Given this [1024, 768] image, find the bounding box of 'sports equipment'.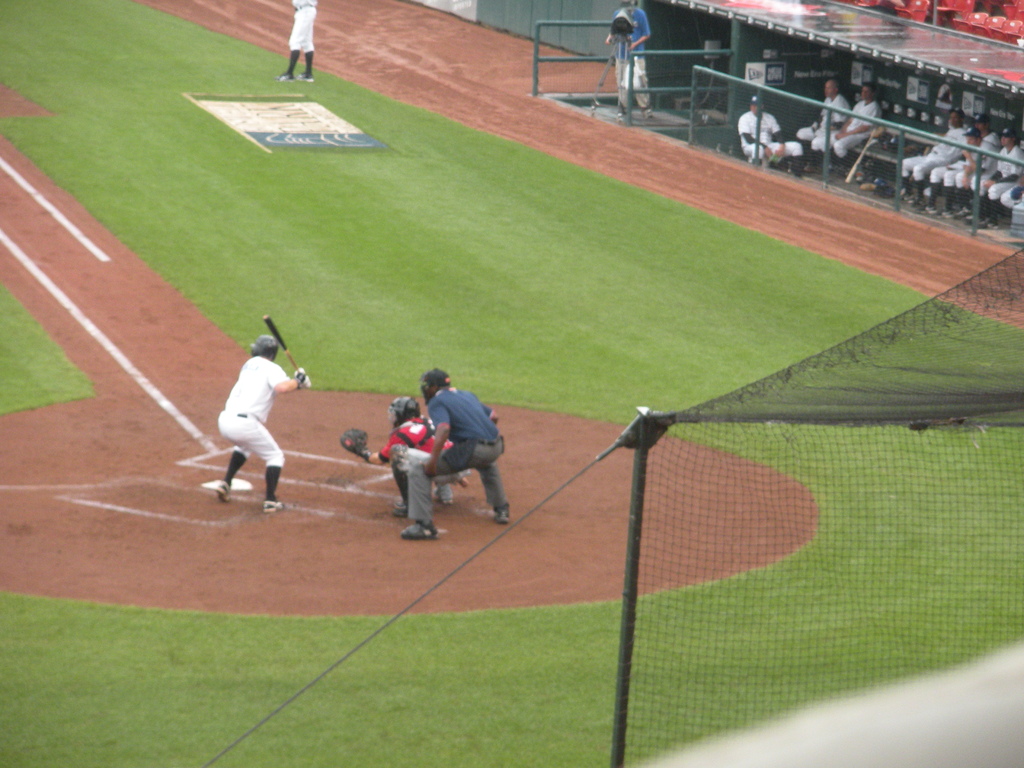
244/327/282/362.
